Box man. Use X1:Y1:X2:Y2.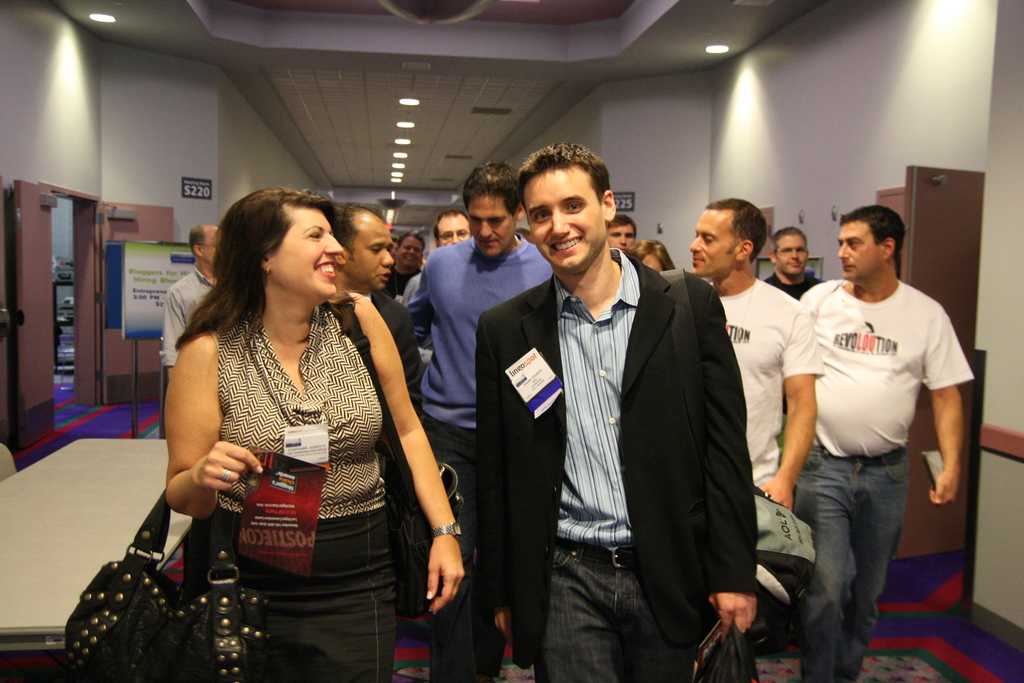
475:142:761:682.
